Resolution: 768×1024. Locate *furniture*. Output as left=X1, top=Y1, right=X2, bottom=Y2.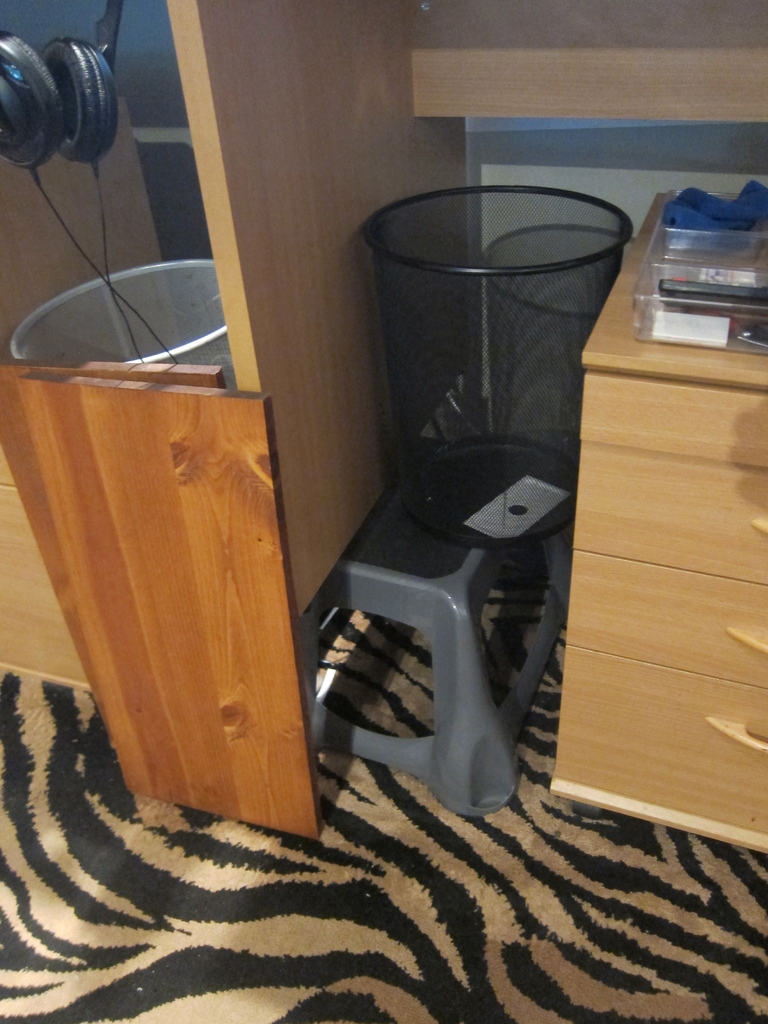
left=0, top=0, right=767, bottom=854.
